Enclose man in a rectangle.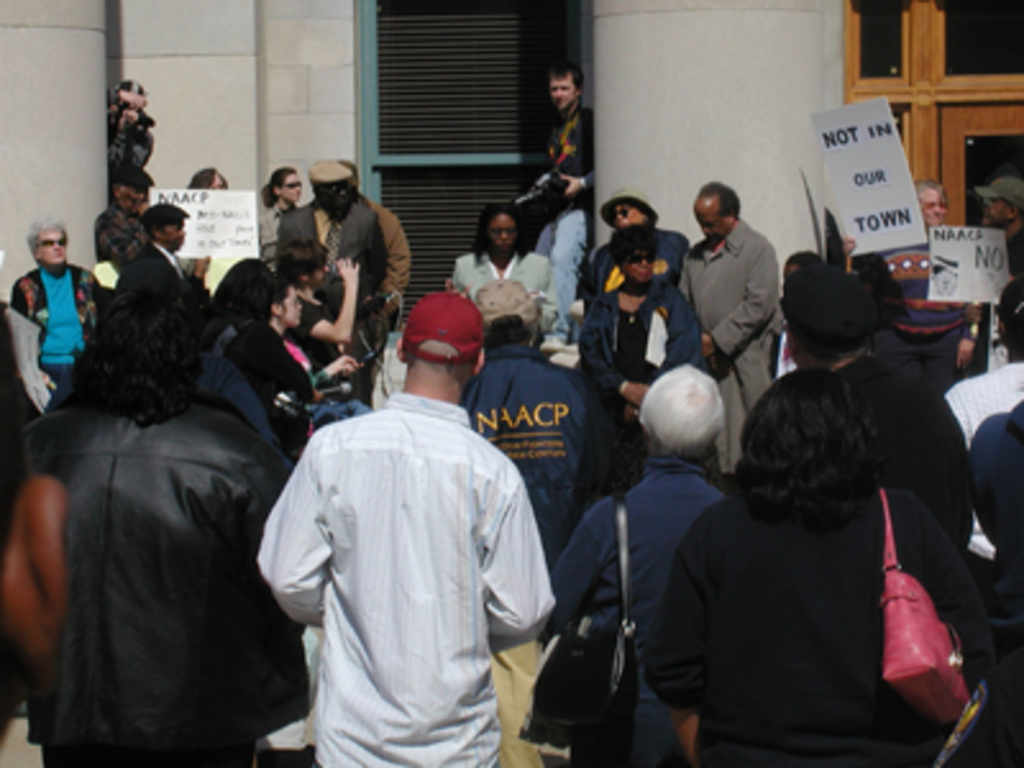
l=276, t=161, r=389, b=294.
